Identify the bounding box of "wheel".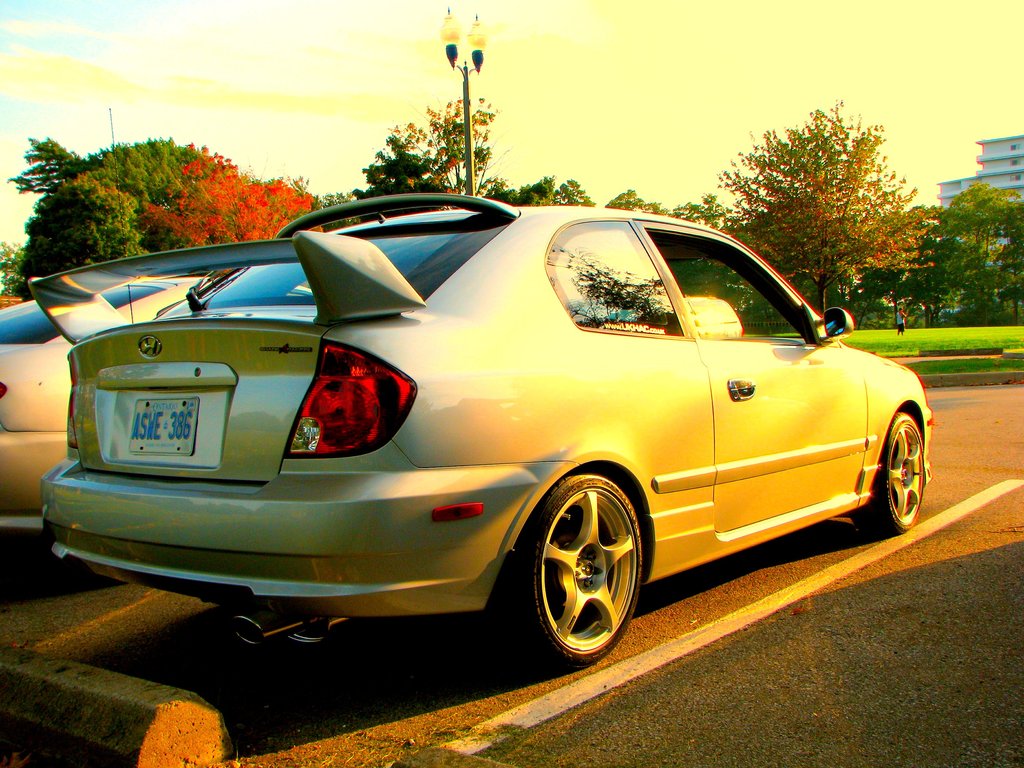
x1=515, y1=461, x2=657, y2=672.
